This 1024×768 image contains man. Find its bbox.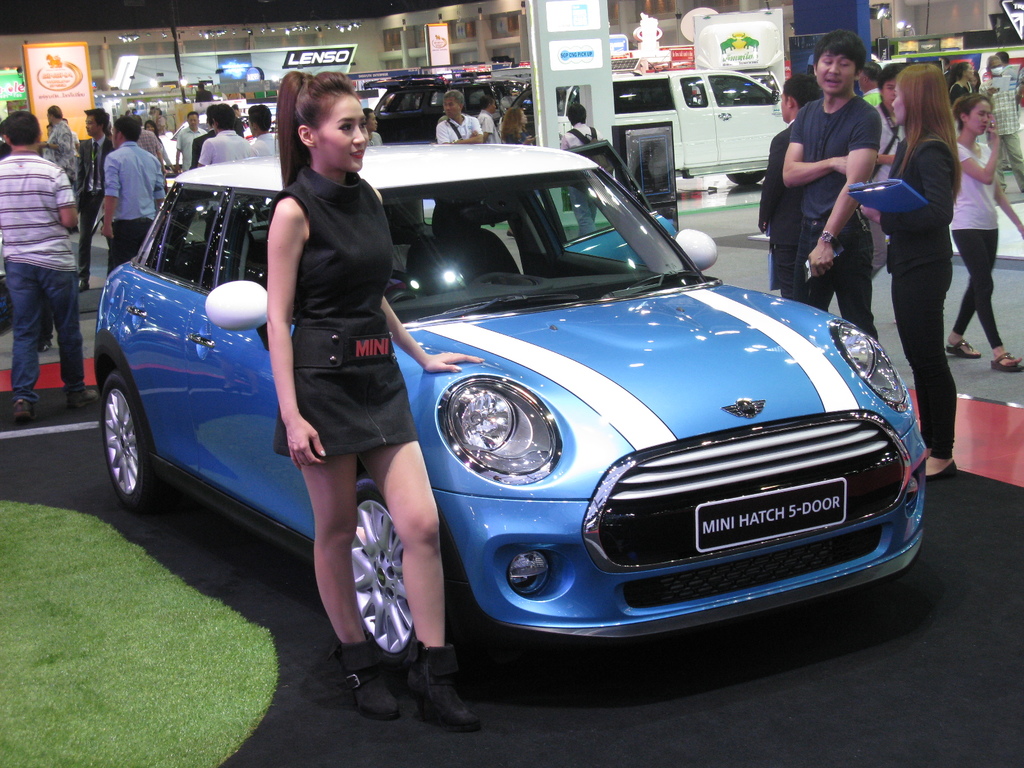
868 63 903 284.
